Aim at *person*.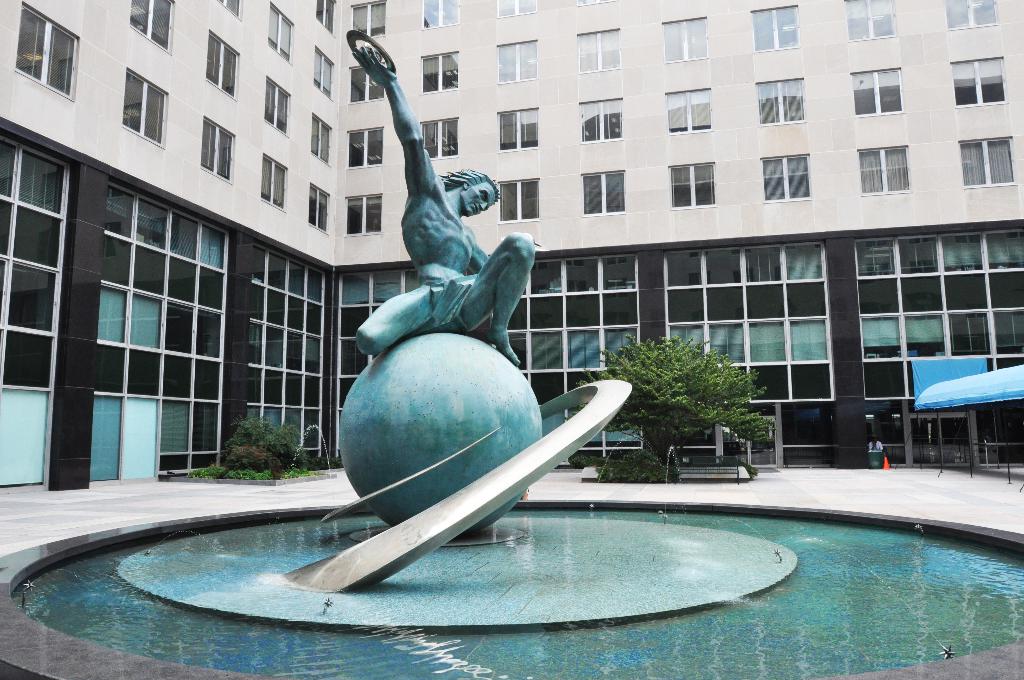
Aimed at 360:81:536:378.
